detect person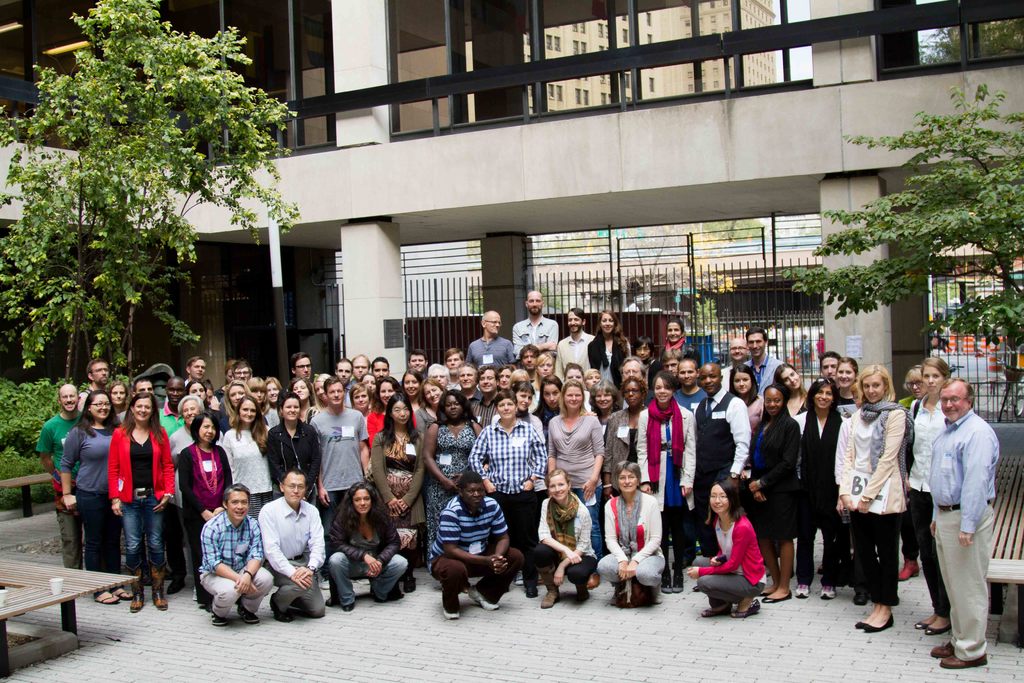
bbox=(684, 477, 767, 618)
